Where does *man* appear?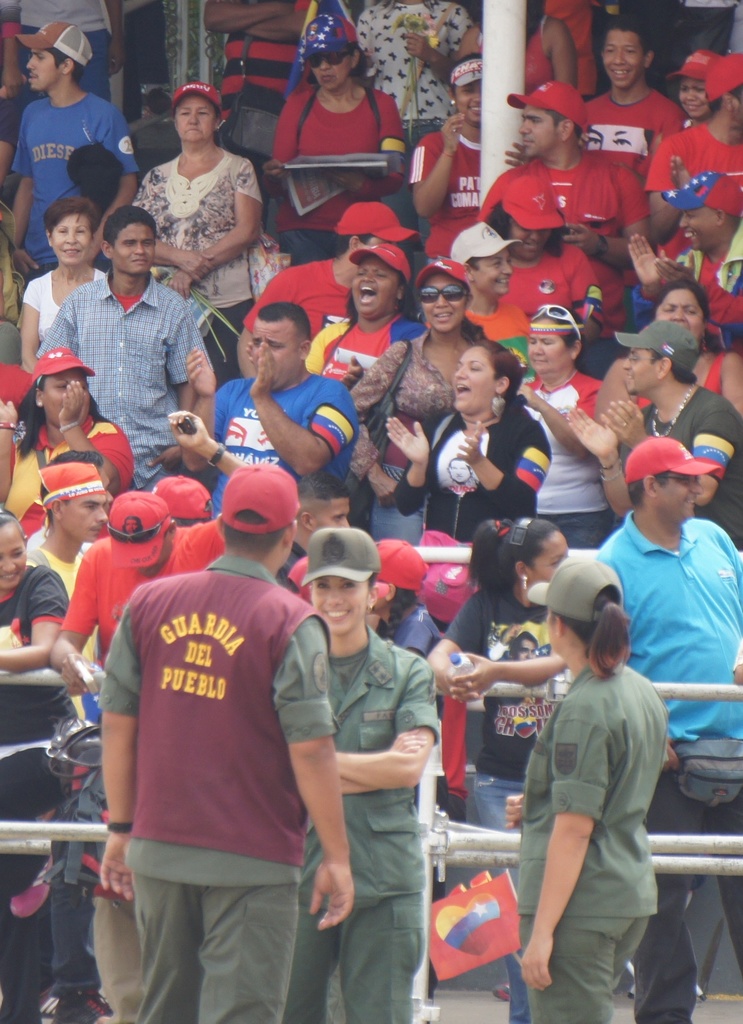
Appears at l=33, t=198, r=213, b=487.
